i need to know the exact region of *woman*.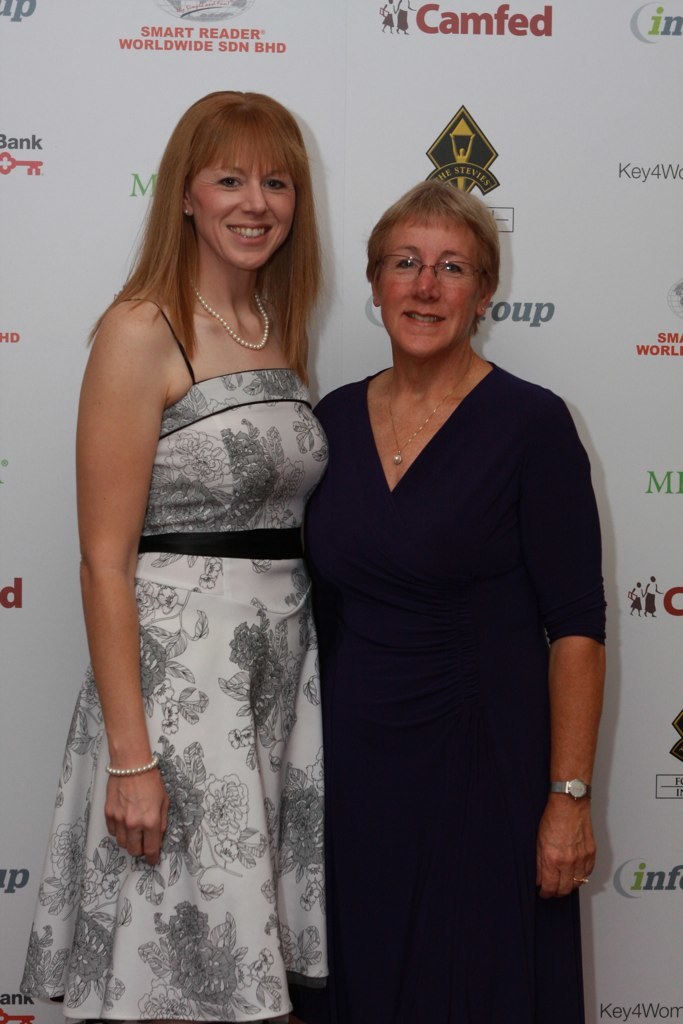
Region: rect(19, 92, 329, 1023).
